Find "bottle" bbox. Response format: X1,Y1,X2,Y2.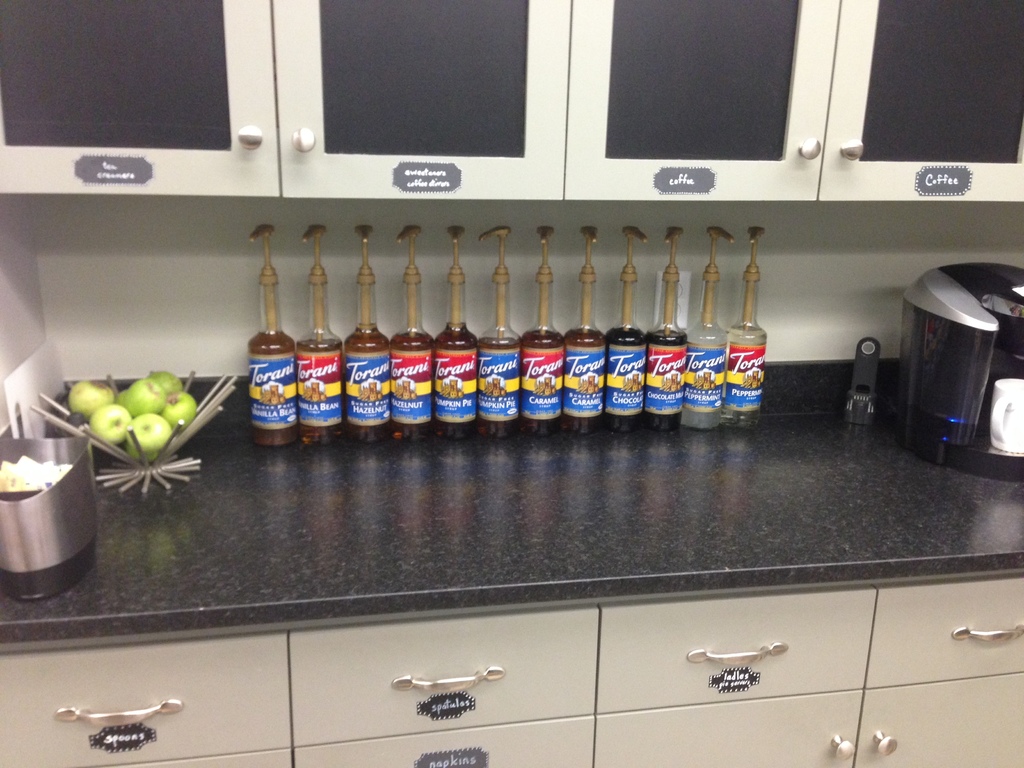
248,221,298,446.
